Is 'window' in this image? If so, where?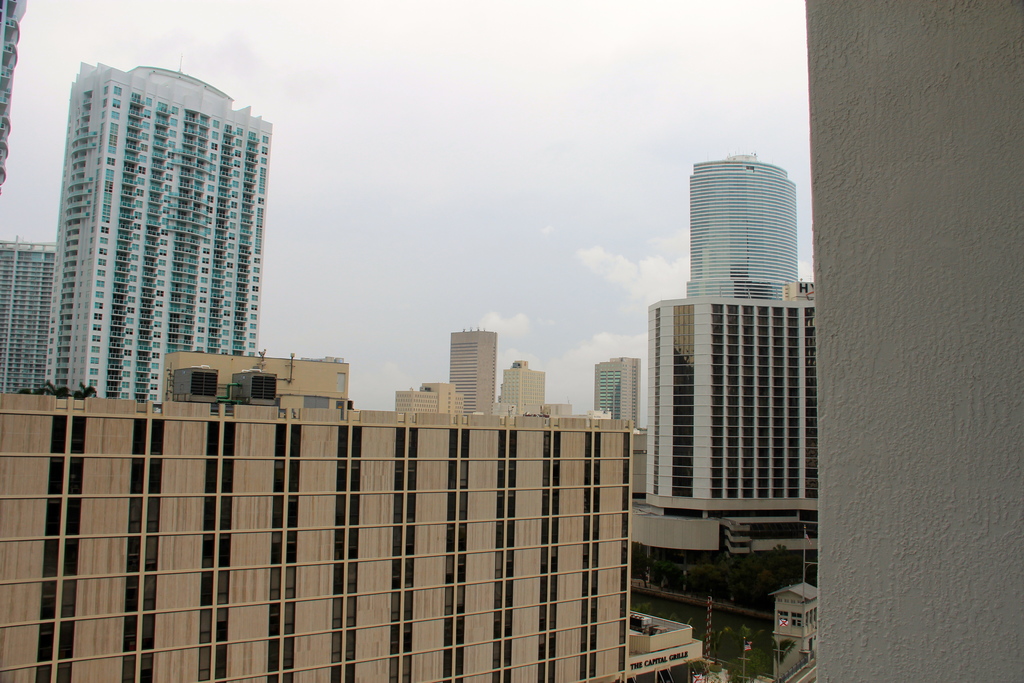
Yes, at pyautogui.locateOnScreen(156, 246, 166, 252).
